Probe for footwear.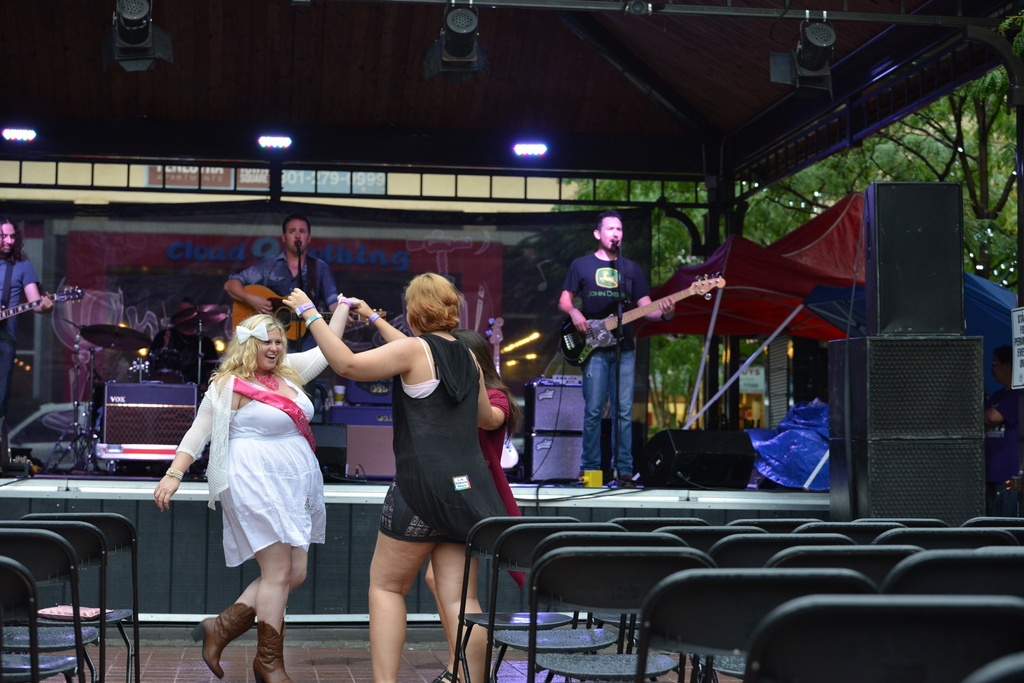
Probe result: bbox(193, 605, 251, 681).
